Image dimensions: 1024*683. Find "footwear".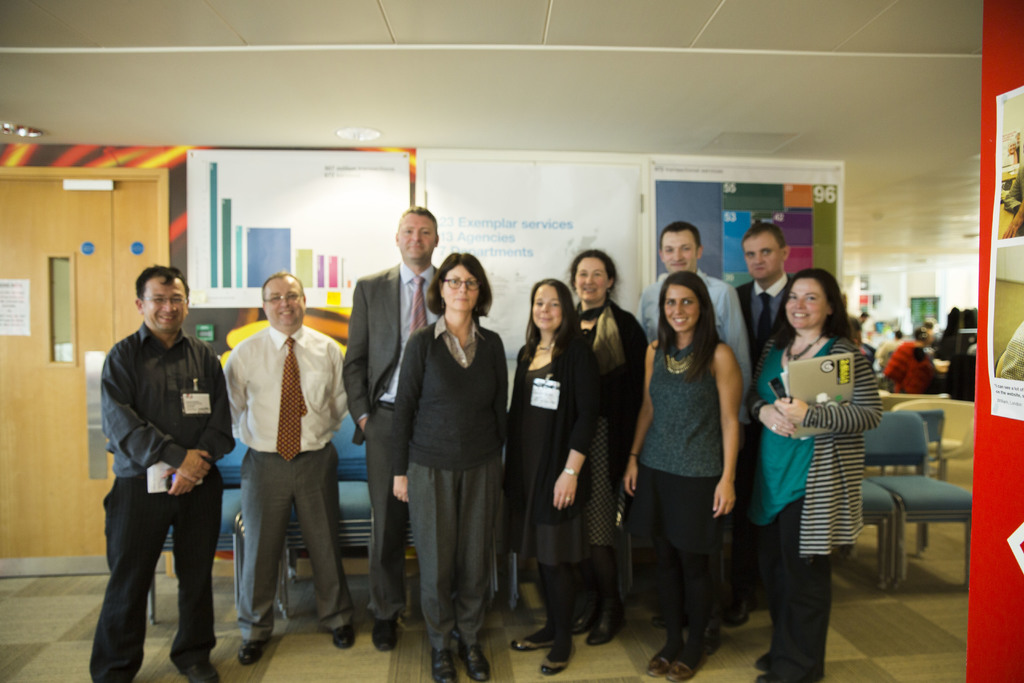
detection(434, 646, 459, 682).
